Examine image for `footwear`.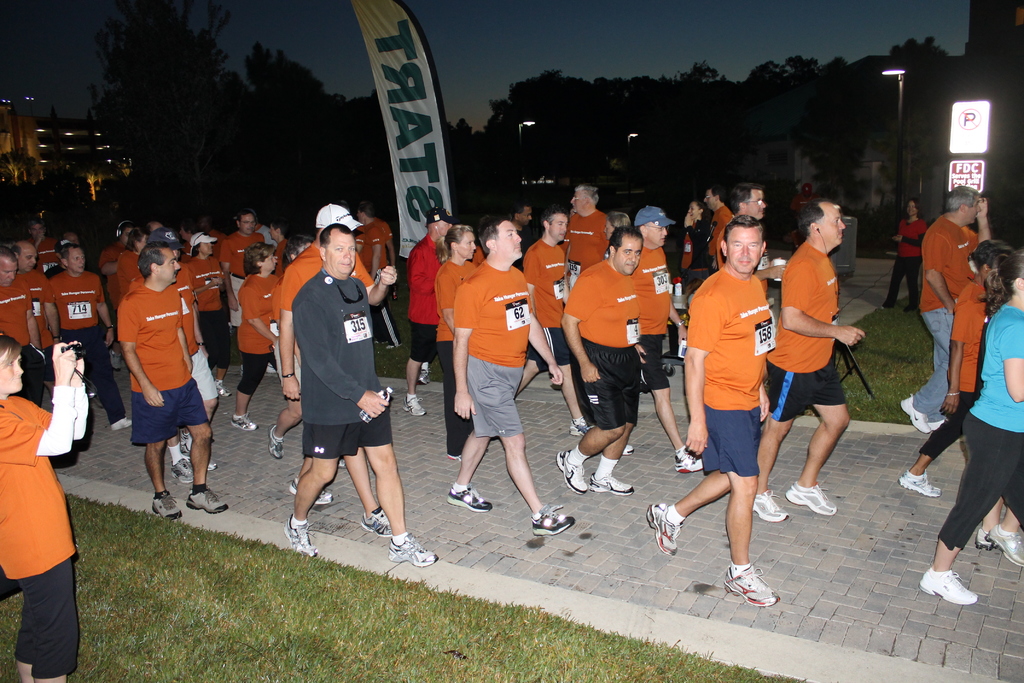
Examination result: rect(567, 418, 593, 438).
